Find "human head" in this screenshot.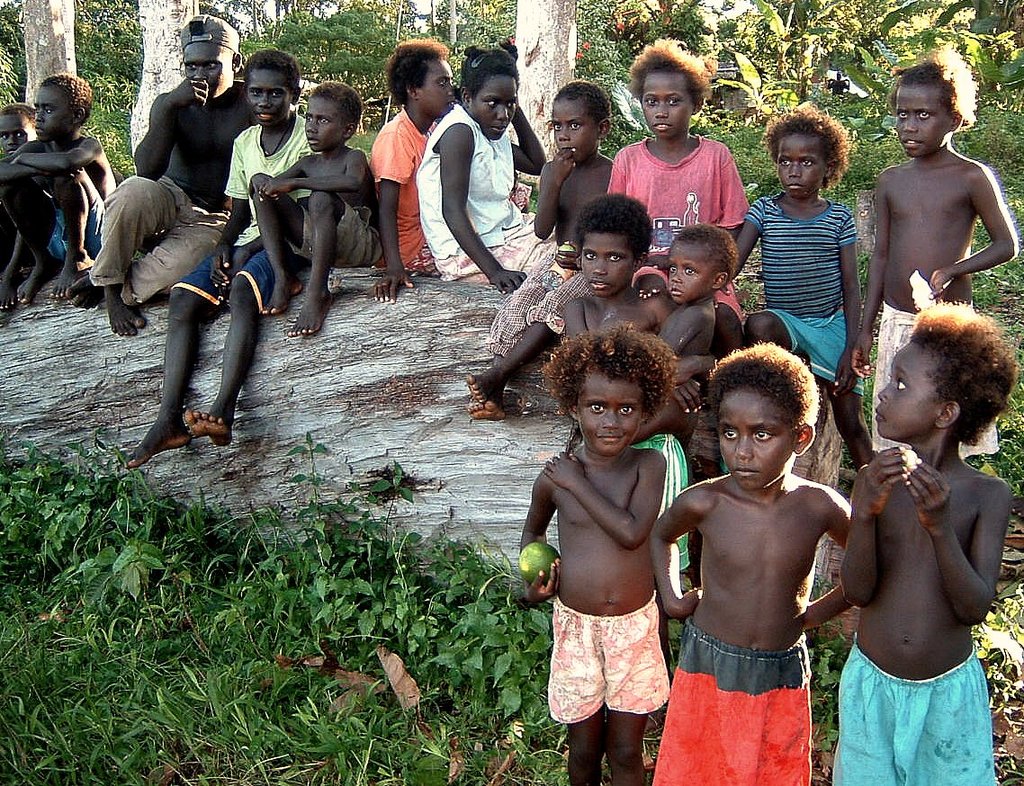
The bounding box for "human head" is 460 49 521 137.
